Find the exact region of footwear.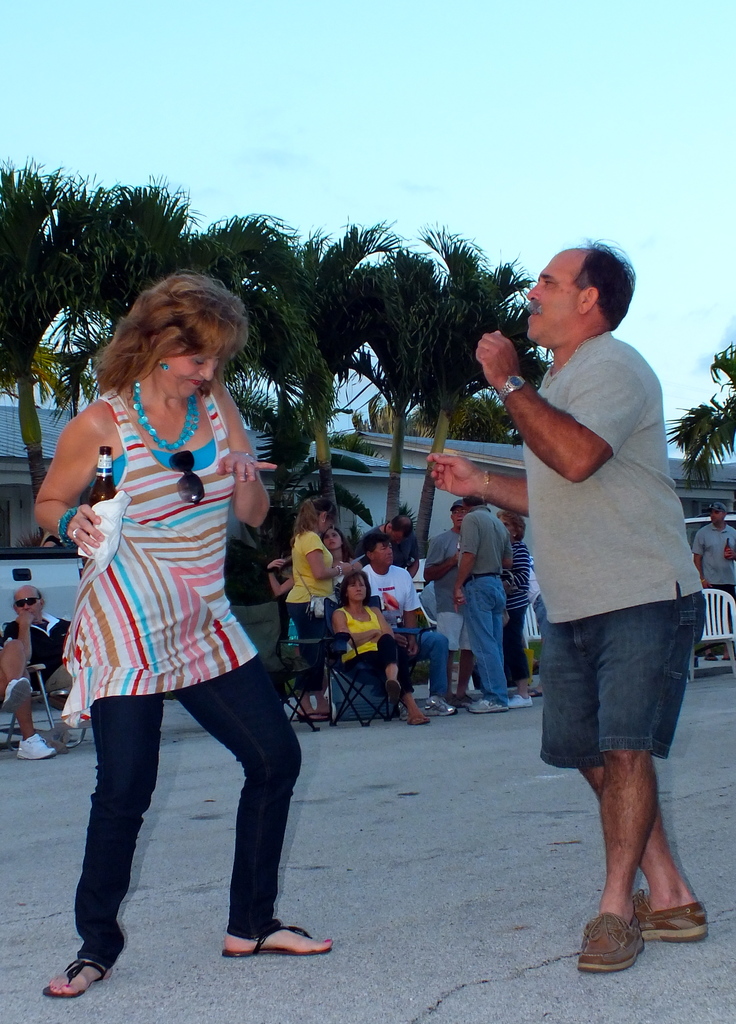
Exact region: locate(0, 667, 31, 717).
